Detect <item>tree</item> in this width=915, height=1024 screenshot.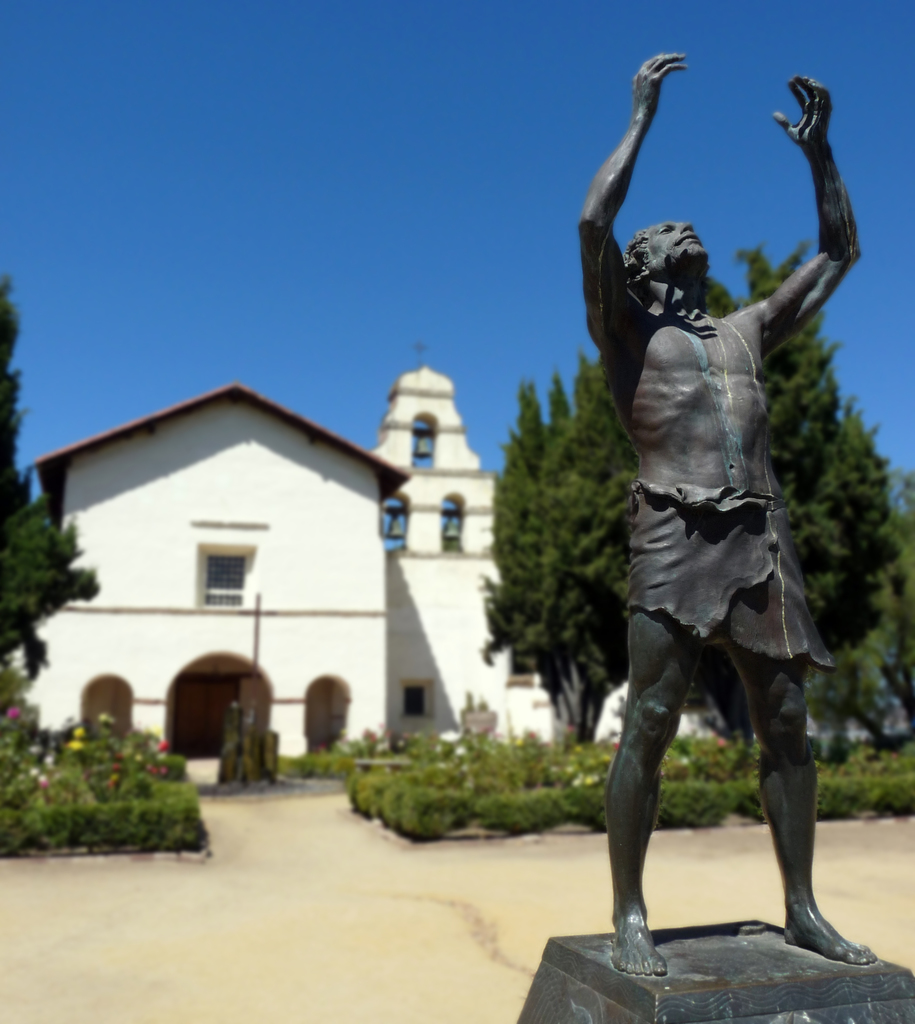
Detection: bbox(688, 239, 914, 776).
